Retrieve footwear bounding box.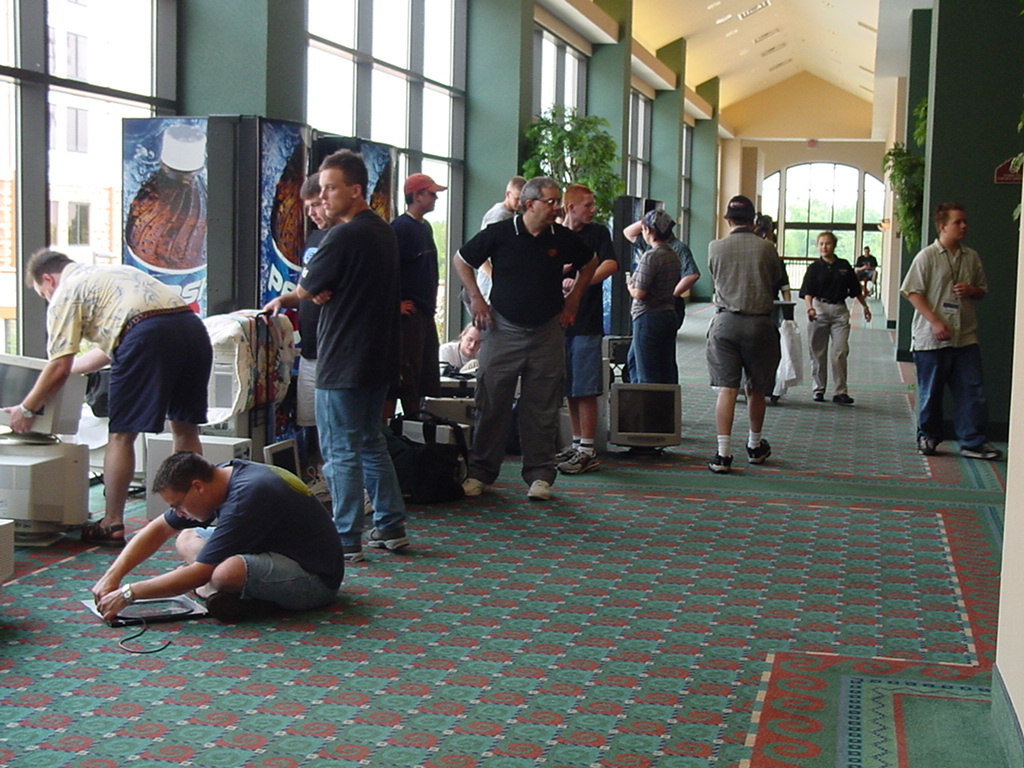
Bounding box: bbox=[365, 530, 412, 553].
